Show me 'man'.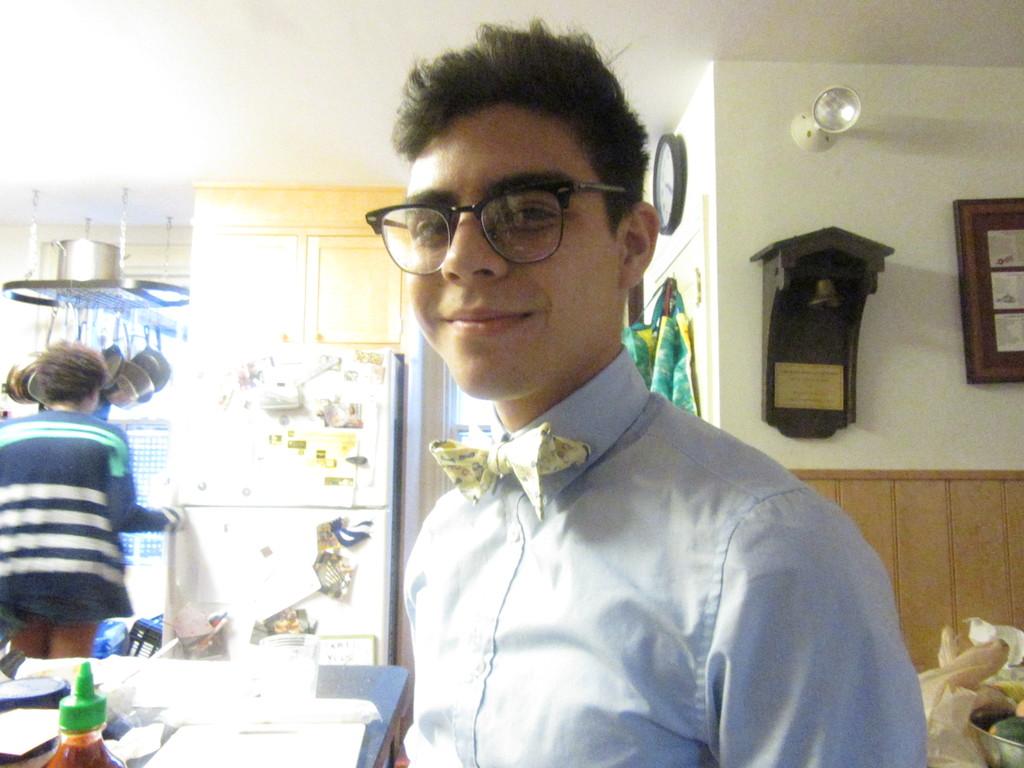
'man' is here: detection(400, 6, 929, 767).
